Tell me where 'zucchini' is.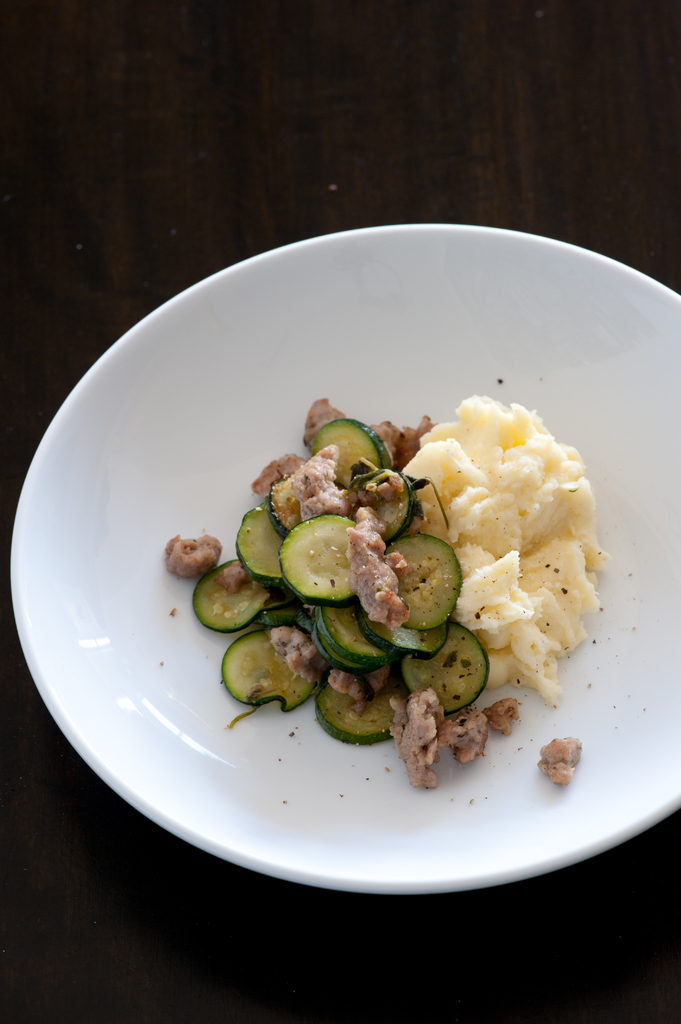
'zucchini' is at 221, 493, 300, 591.
